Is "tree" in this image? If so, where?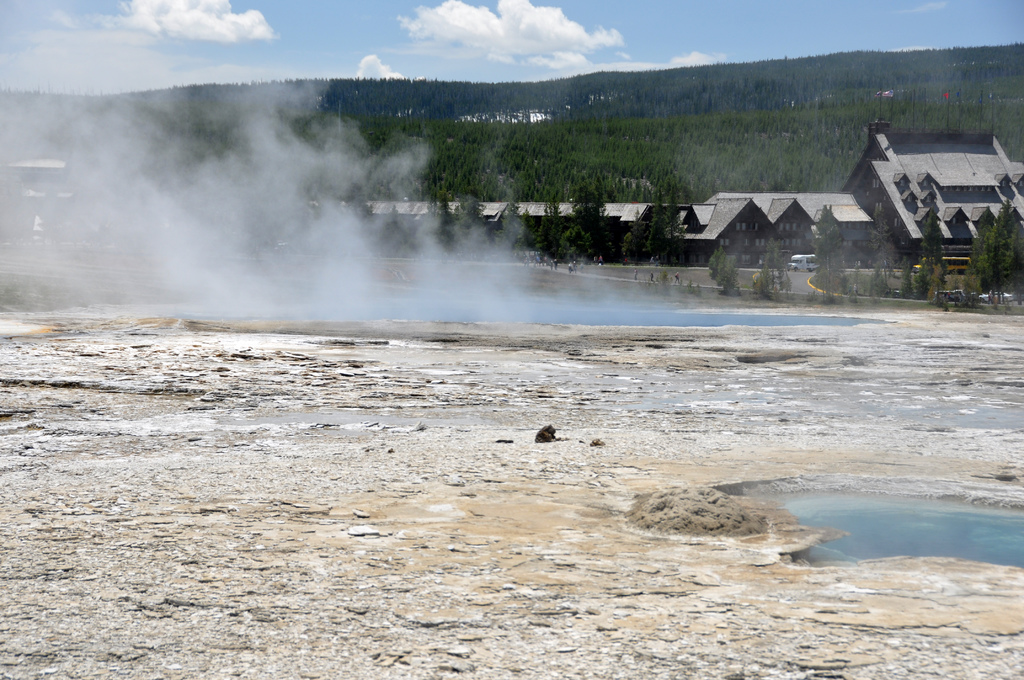
Yes, at pyautogui.locateOnScreen(924, 261, 948, 308).
